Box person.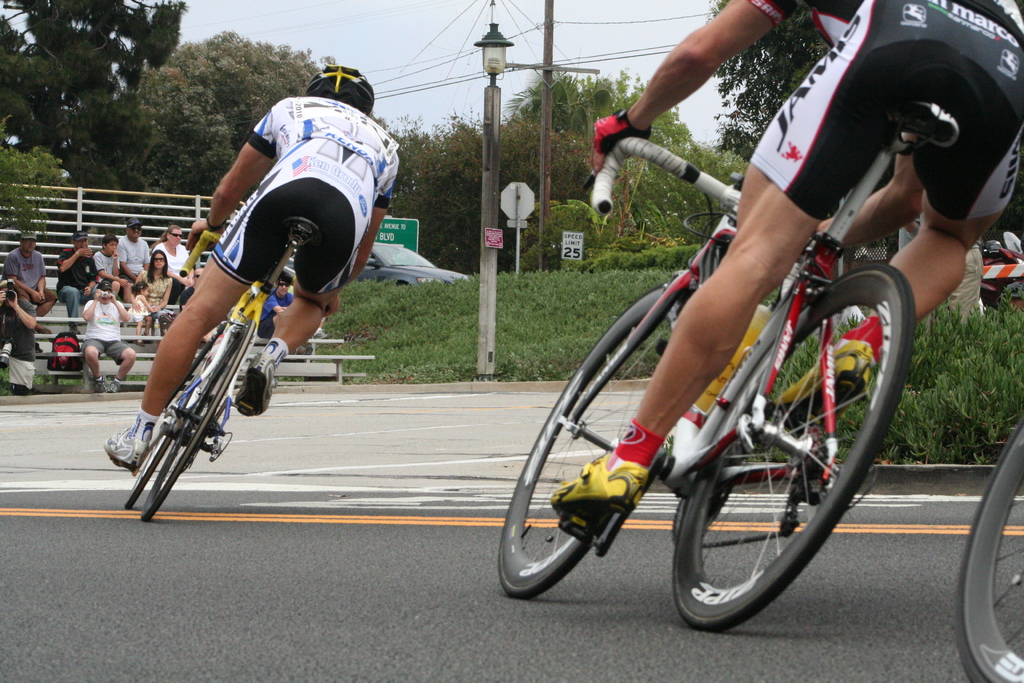
(x1=83, y1=277, x2=143, y2=394).
